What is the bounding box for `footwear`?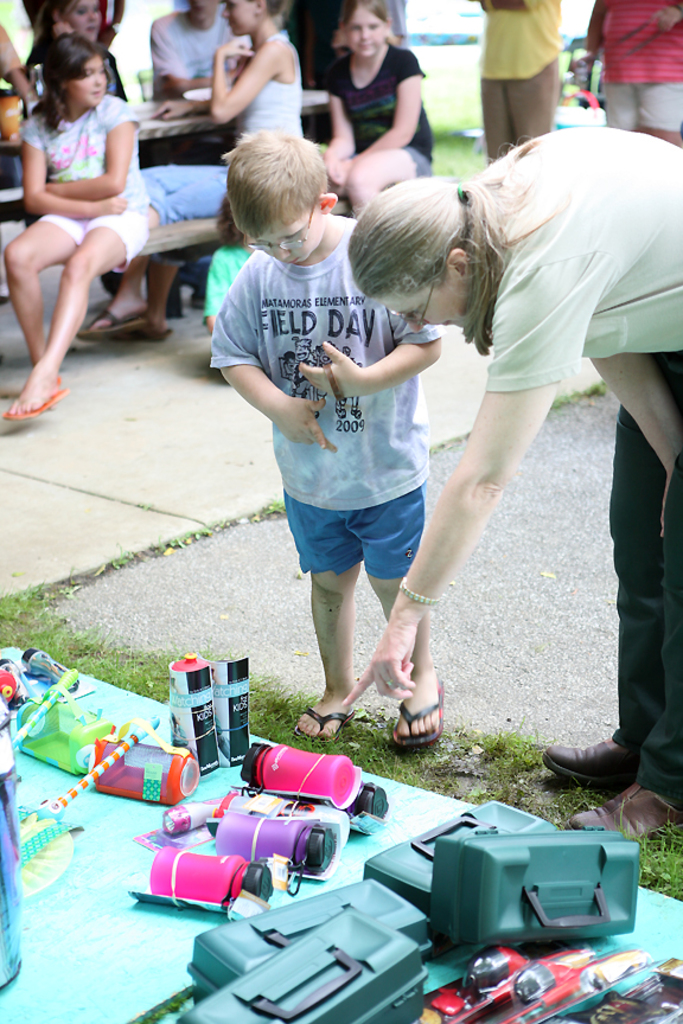
bbox(569, 781, 677, 833).
